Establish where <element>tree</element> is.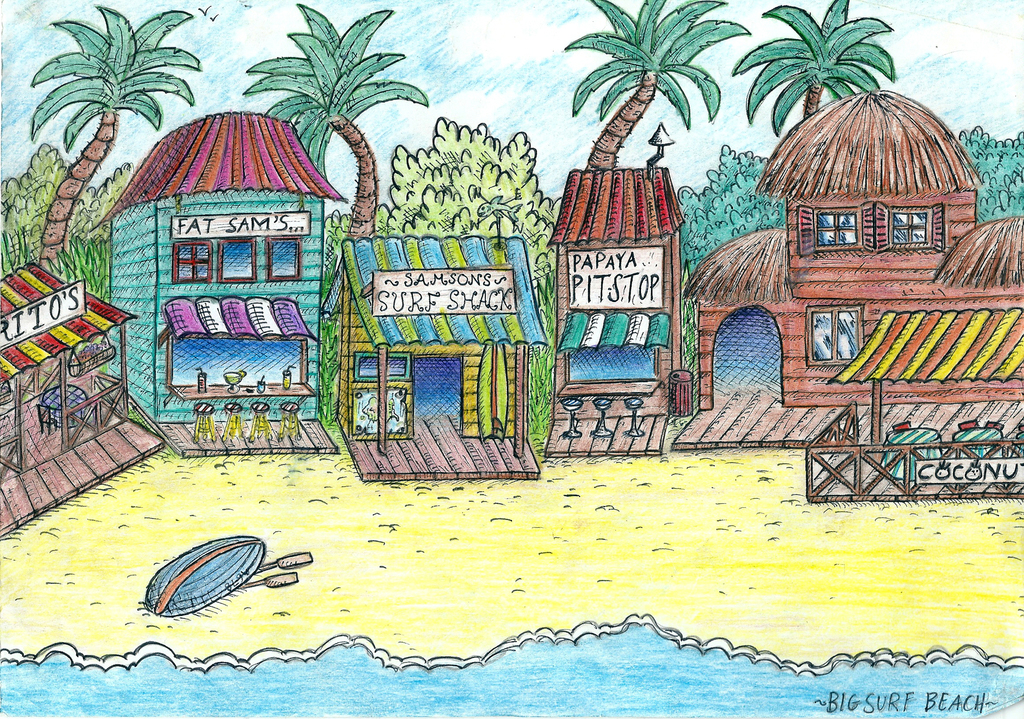
Established at pyautogui.locateOnScreen(561, 0, 755, 172).
